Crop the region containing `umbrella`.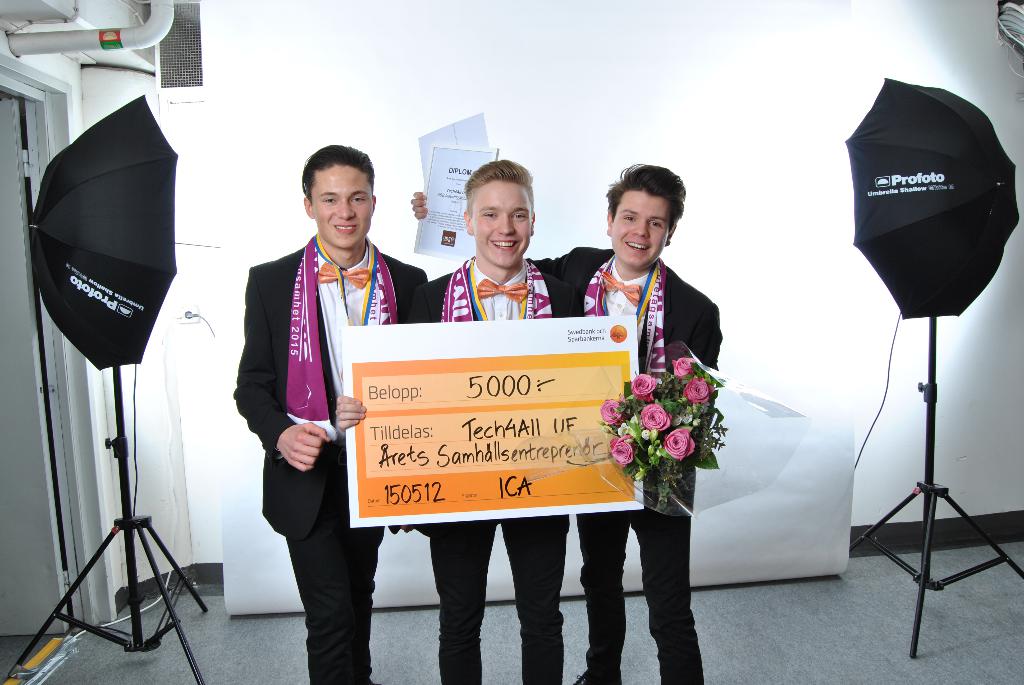
Crop region: [x1=27, y1=96, x2=179, y2=373].
